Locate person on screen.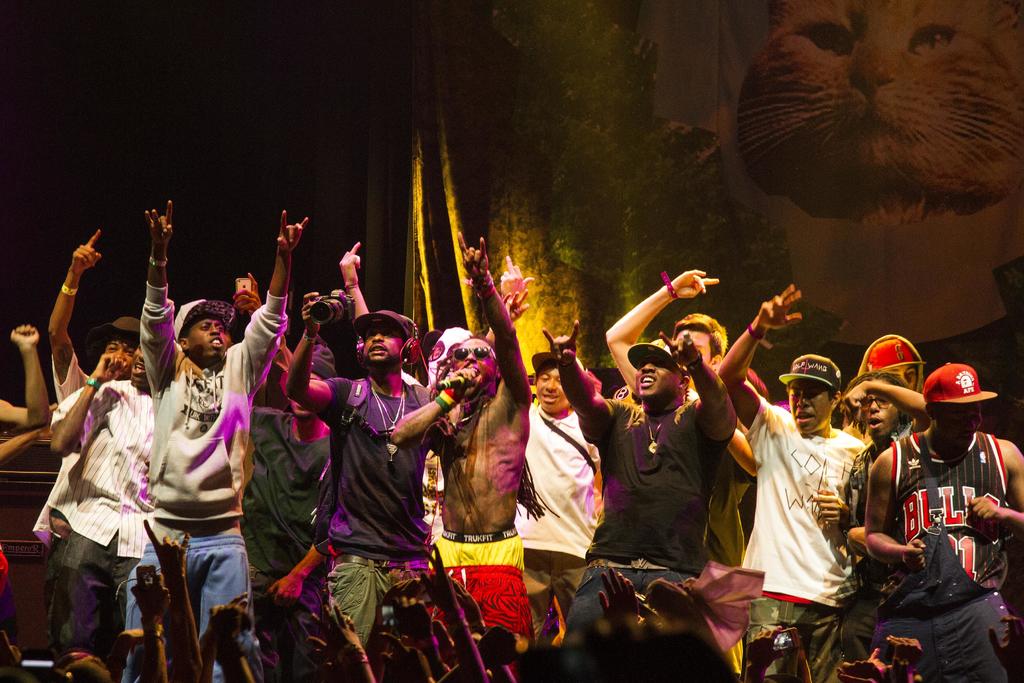
On screen at left=540, top=317, right=735, bottom=680.
